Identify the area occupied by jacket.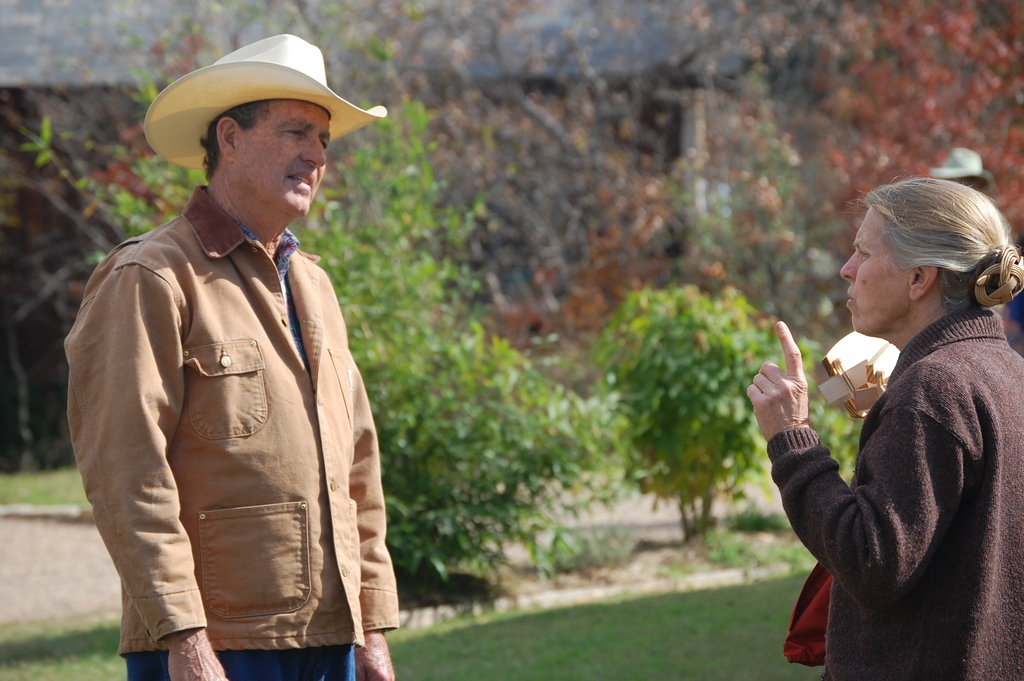
Area: rect(74, 53, 406, 675).
